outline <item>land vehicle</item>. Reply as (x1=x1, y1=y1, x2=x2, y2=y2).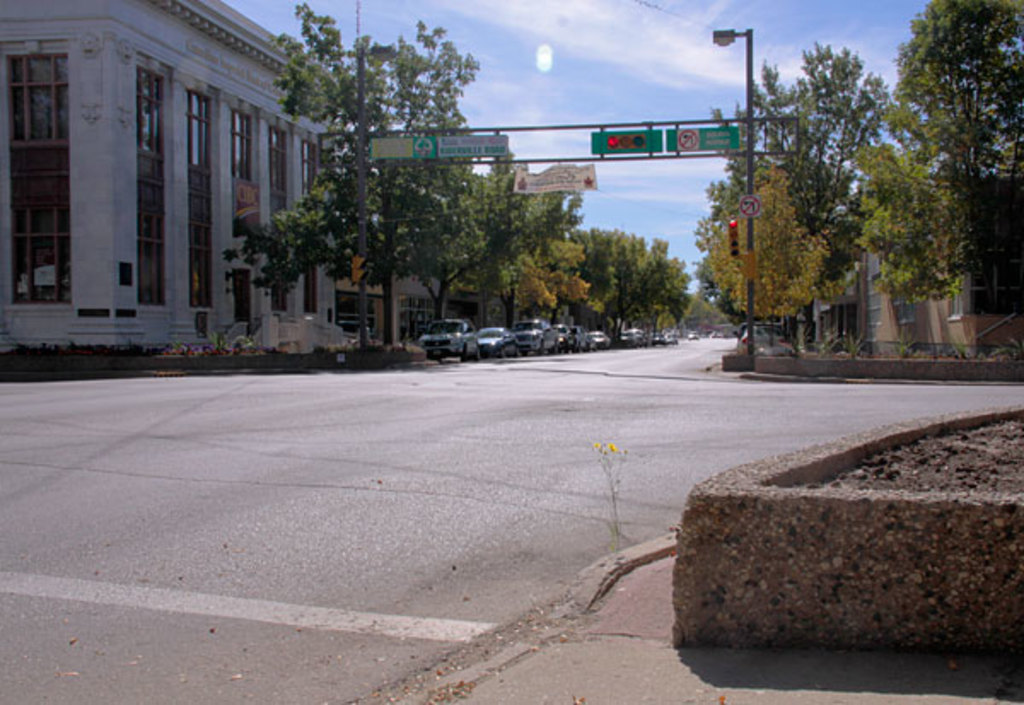
(x1=589, y1=328, x2=613, y2=352).
